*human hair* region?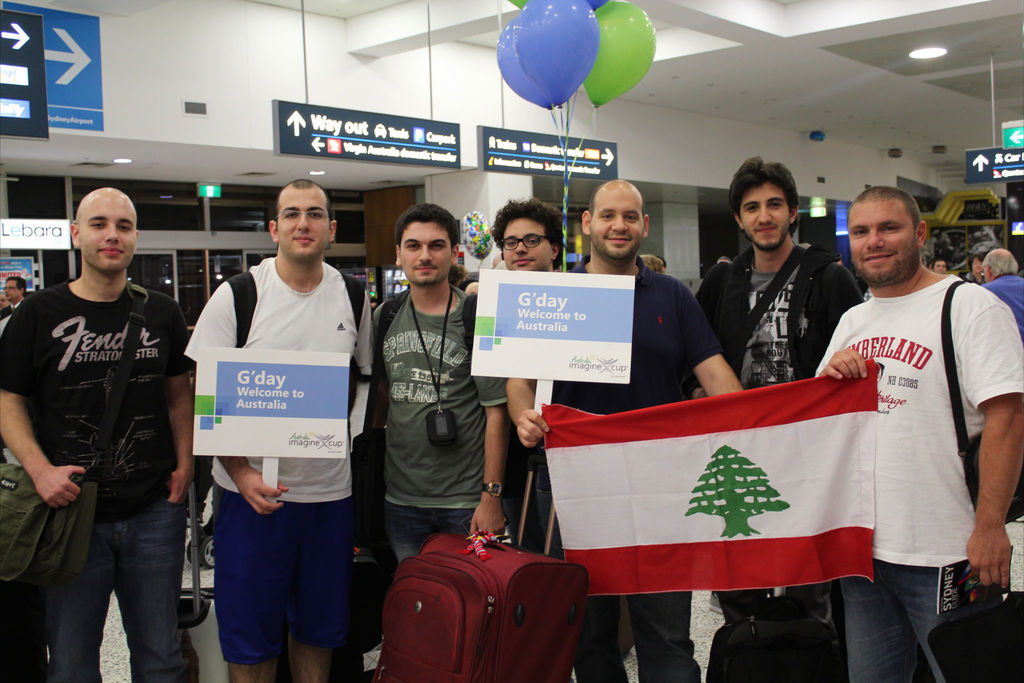
x1=488, y1=197, x2=565, y2=267
